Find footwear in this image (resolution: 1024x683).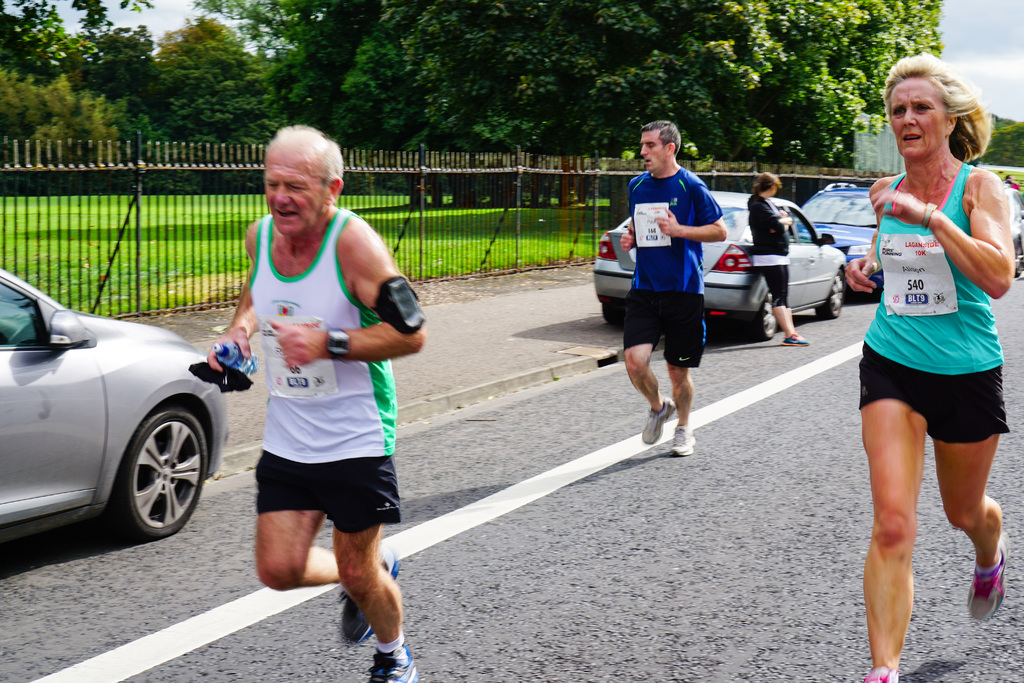
bbox=(638, 394, 677, 445).
